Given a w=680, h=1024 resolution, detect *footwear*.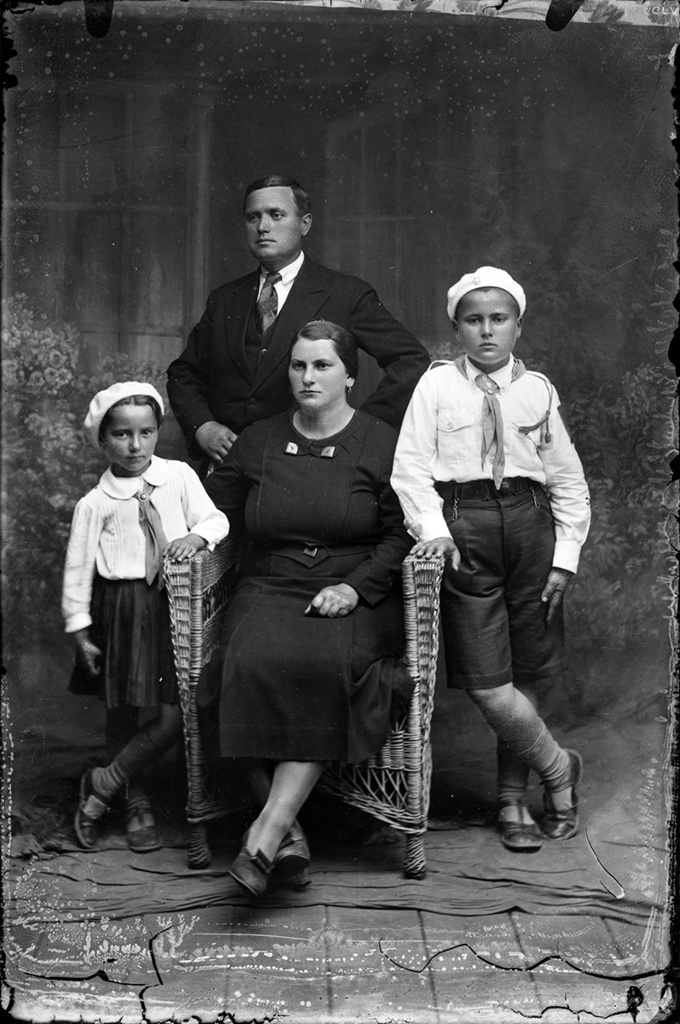
pyautogui.locateOnScreen(491, 795, 542, 852).
